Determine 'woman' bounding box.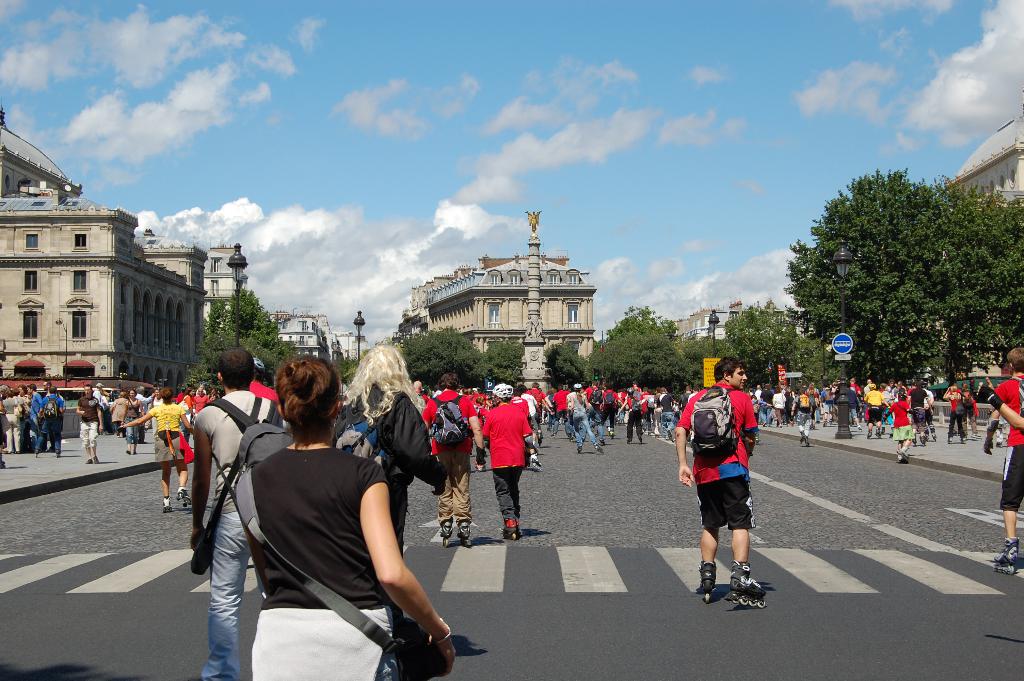
Determined: [124,388,195,512].
